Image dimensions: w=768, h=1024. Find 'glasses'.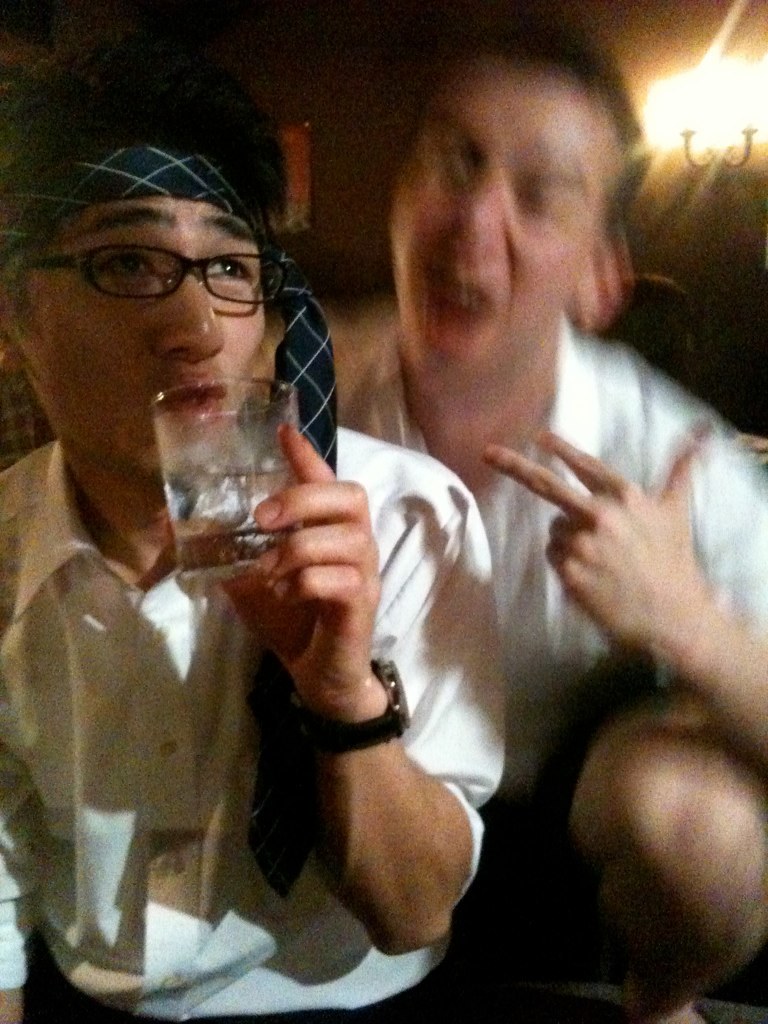
(left=13, top=213, right=271, bottom=316).
